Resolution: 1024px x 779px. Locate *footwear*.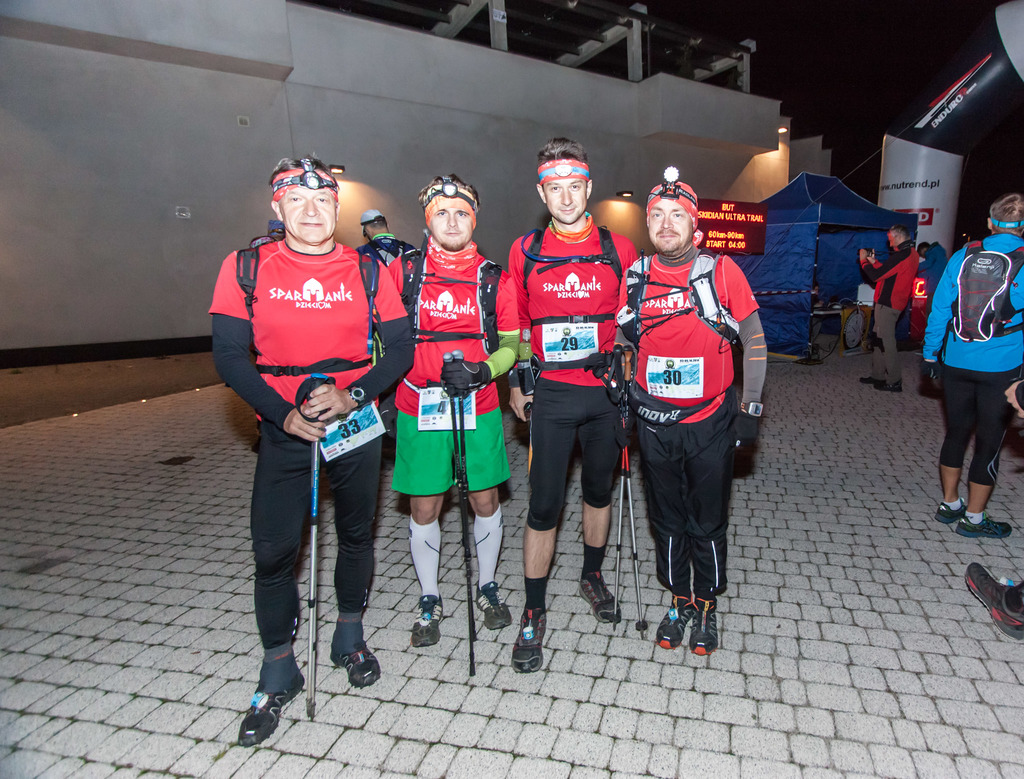
region(859, 371, 881, 387).
